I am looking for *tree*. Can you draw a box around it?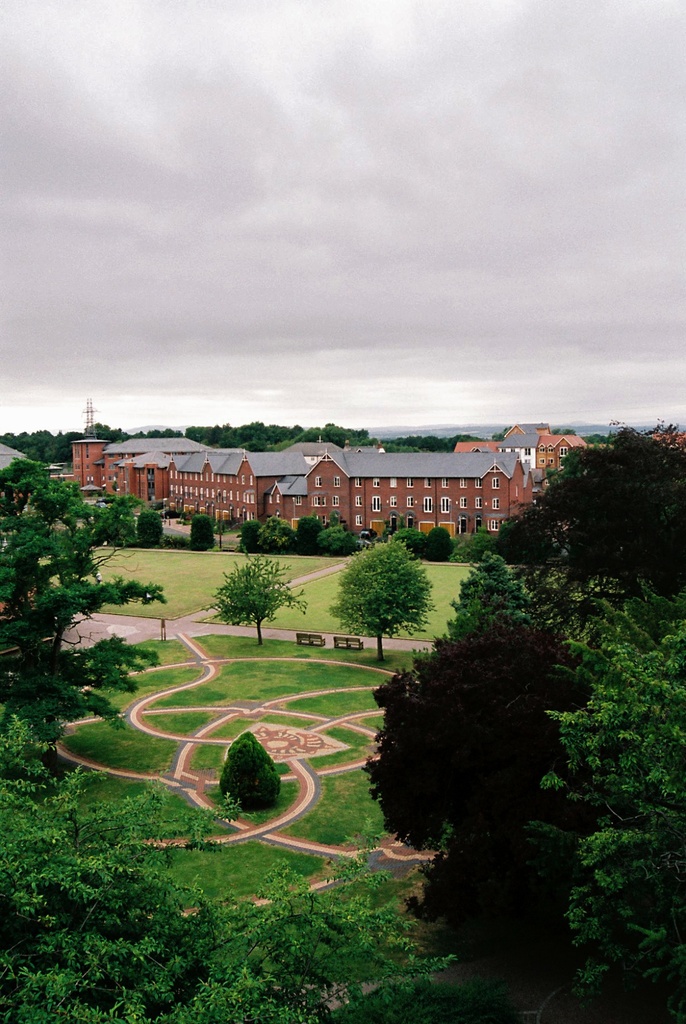
Sure, the bounding box is box(334, 541, 428, 637).
